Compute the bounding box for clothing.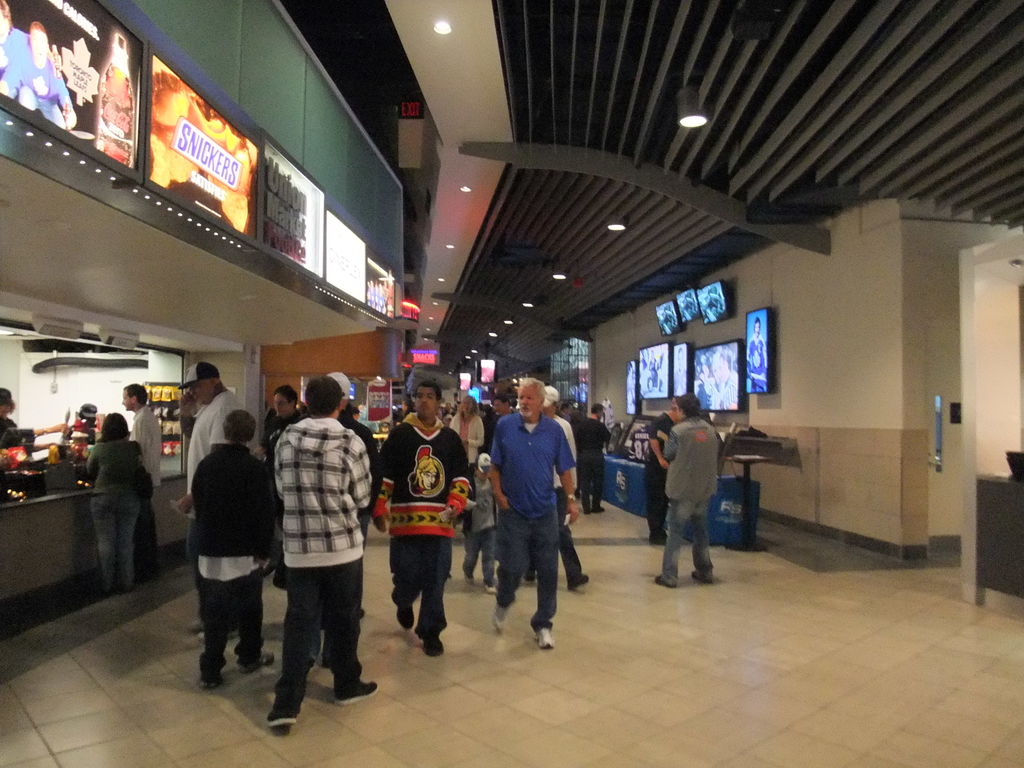
rect(89, 424, 146, 584).
